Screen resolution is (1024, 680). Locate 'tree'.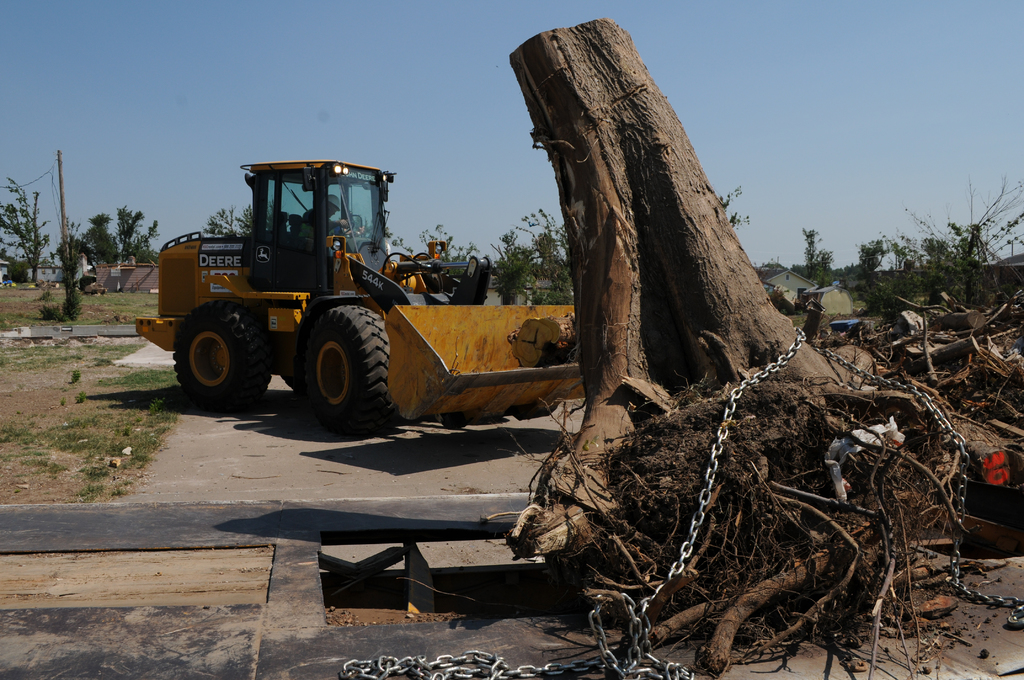
bbox=[204, 203, 253, 238].
